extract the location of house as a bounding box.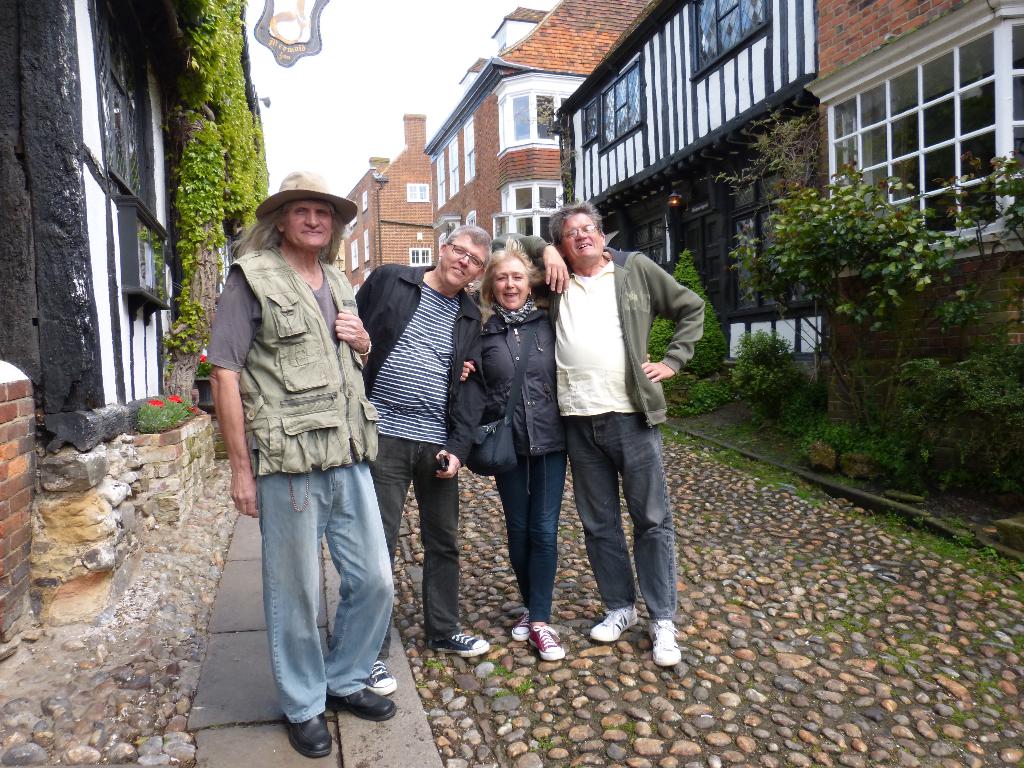
bbox=[0, 0, 266, 624].
